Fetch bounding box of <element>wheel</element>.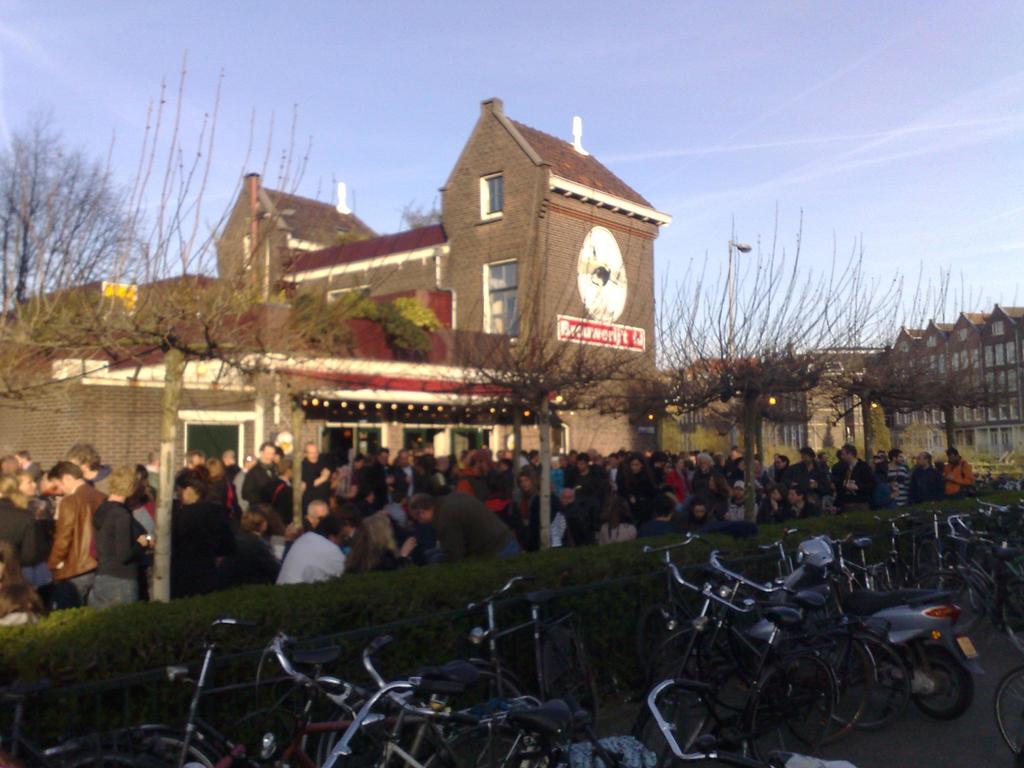
Bbox: select_region(655, 622, 740, 713).
